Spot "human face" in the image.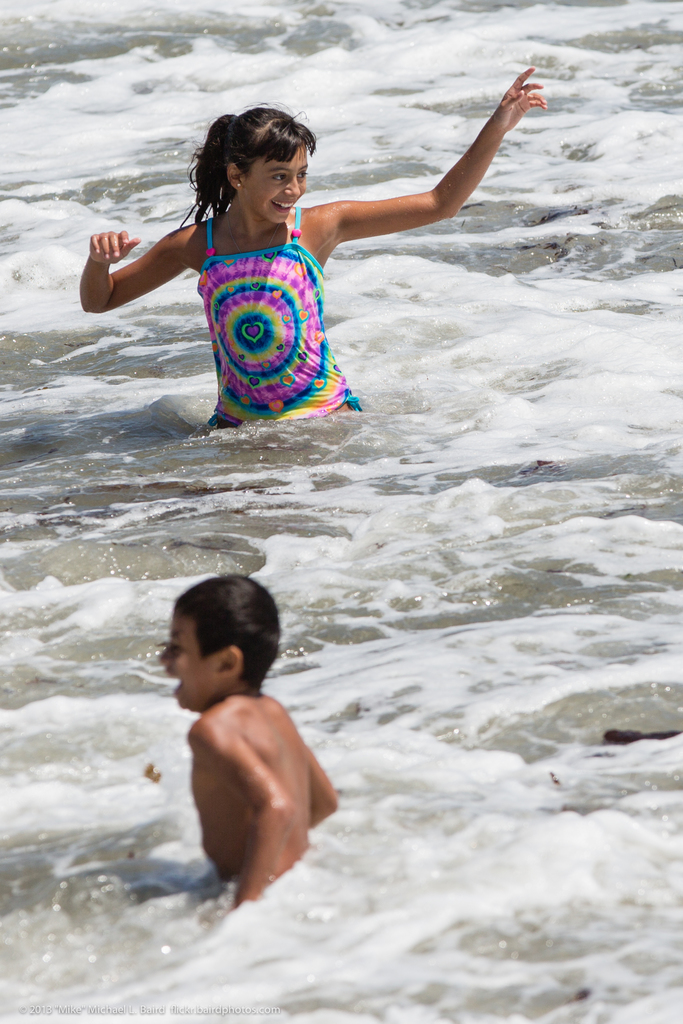
"human face" found at [x1=240, y1=145, x2=306, y2=223].
